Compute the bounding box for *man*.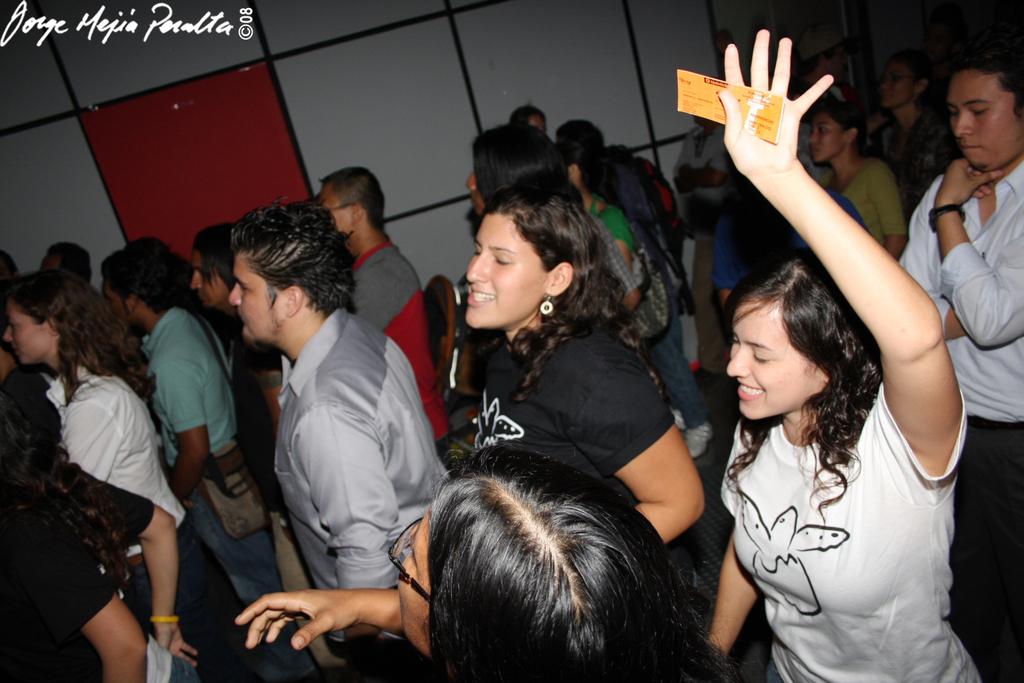
44 242 100 283.
